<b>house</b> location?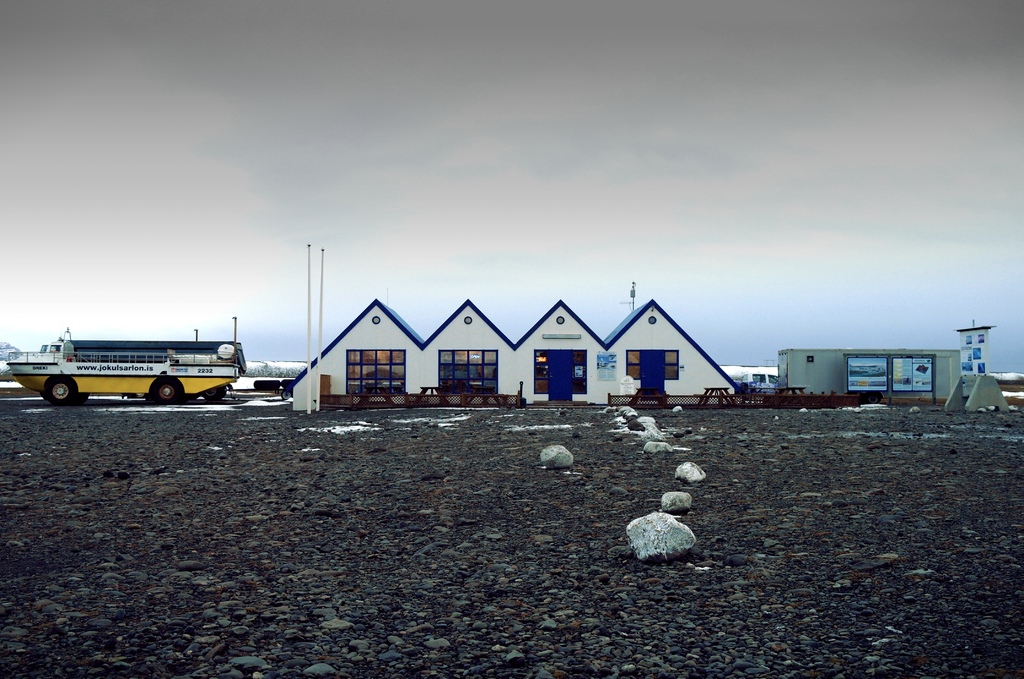
Rect(288, 286, 765, 414)
